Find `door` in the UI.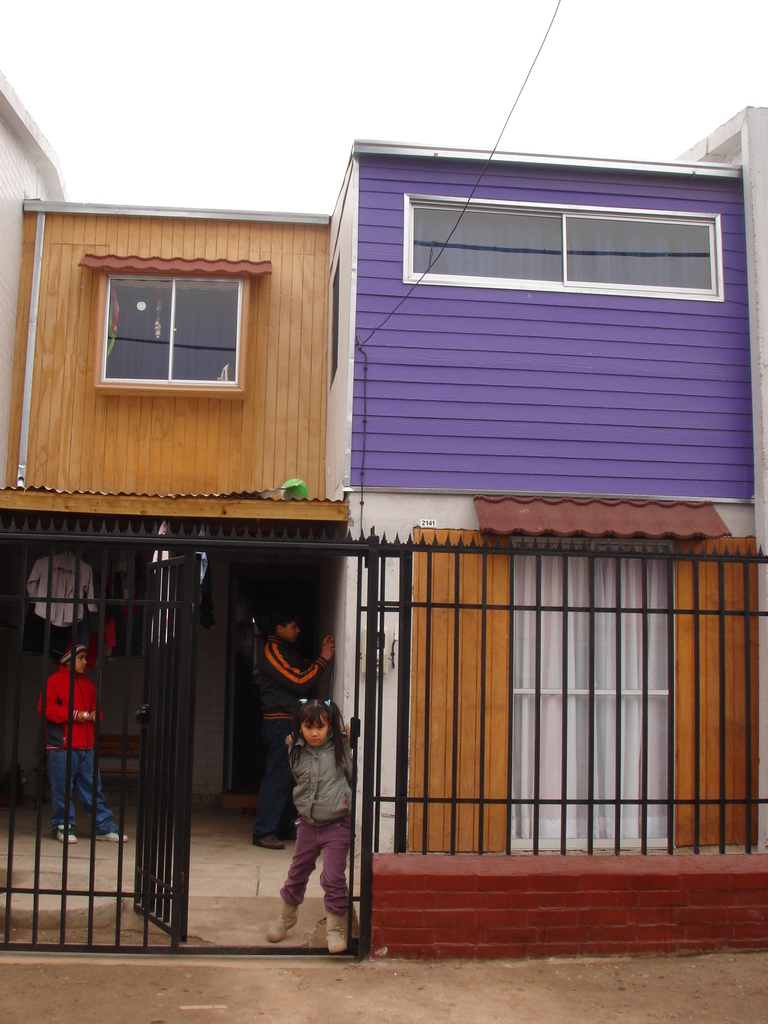
UI element at l=393, t=520, r=767, b=853.
